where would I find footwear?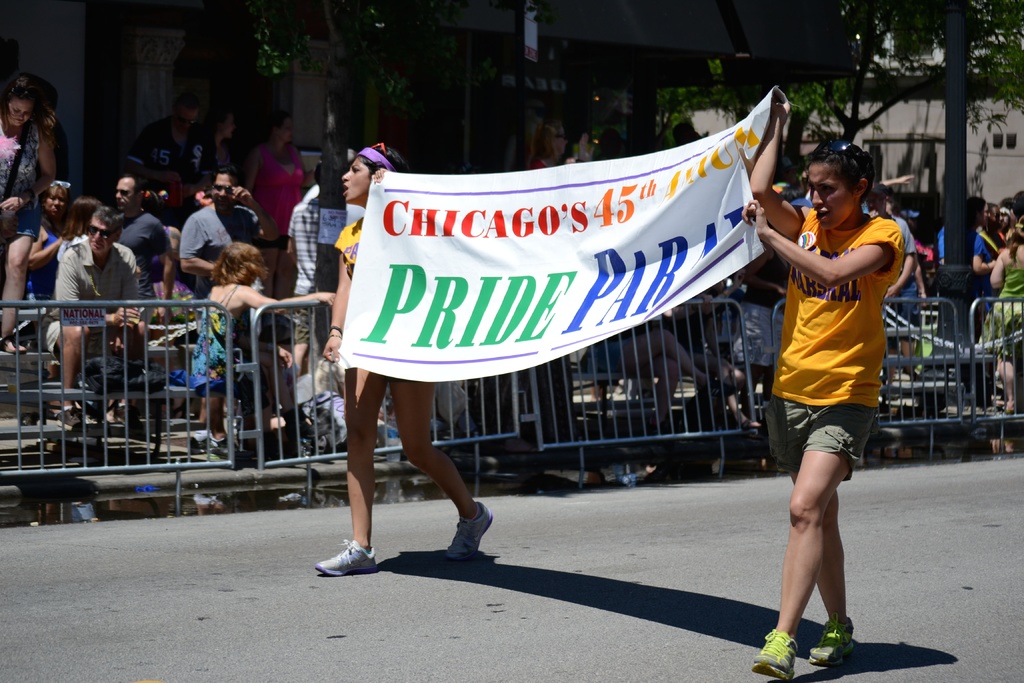
At x1=185, y1=424, x2=206, y2=458.
